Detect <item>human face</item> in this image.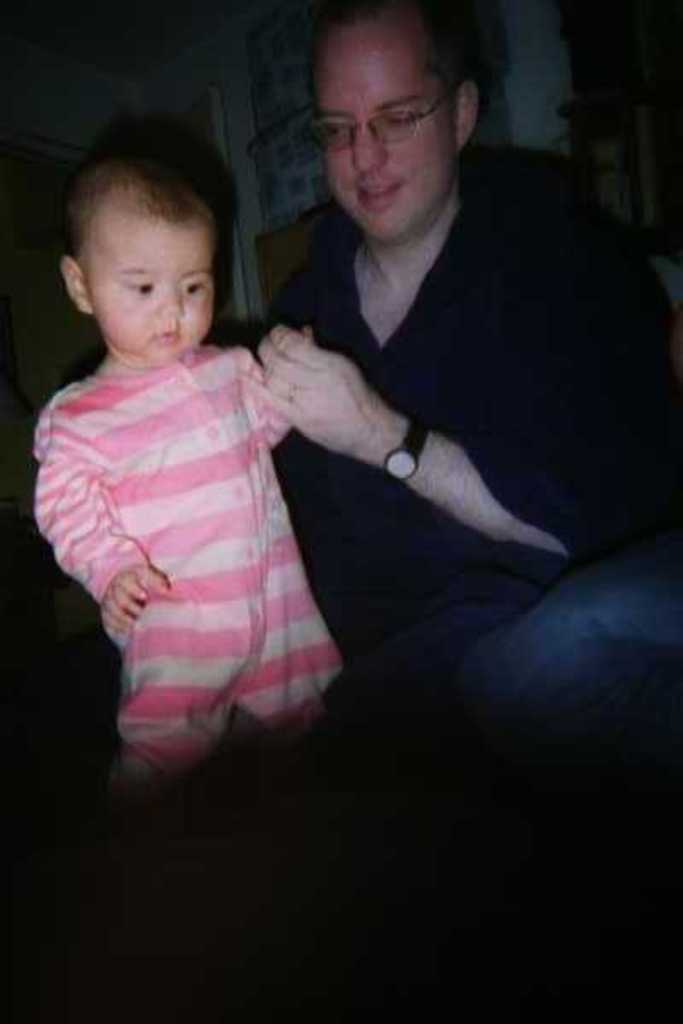
Detection: detection(92, 215, 208, 364).
